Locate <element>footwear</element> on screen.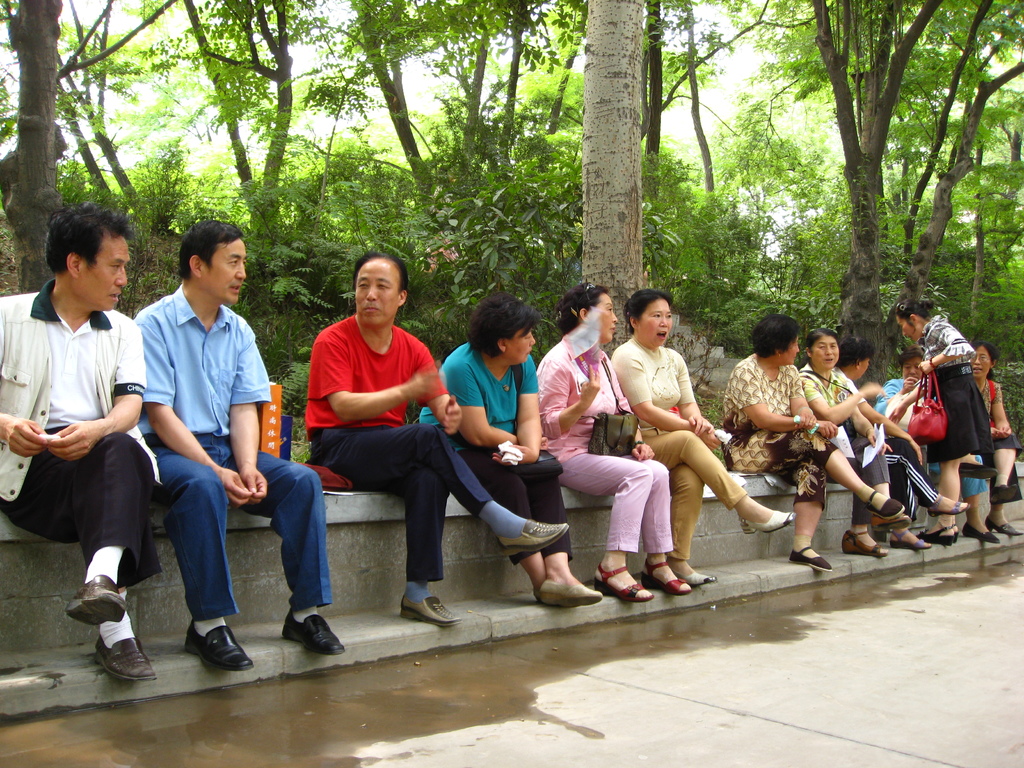
On screen at Rect(790, 545, 832, 572).
